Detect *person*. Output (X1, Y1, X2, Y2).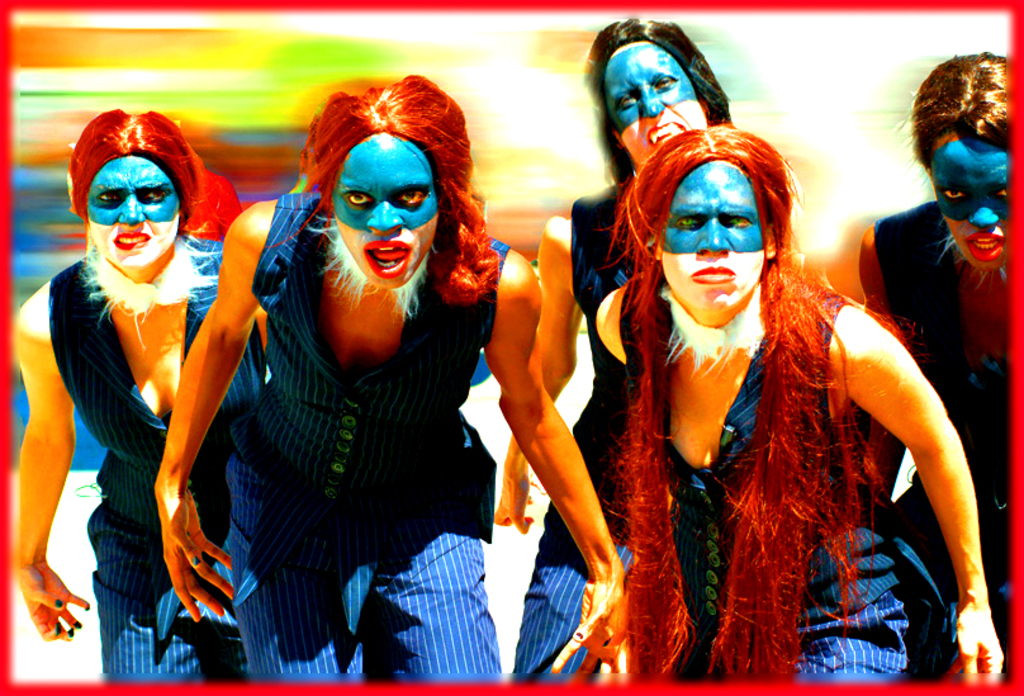
(493, 18, 734, 678).
